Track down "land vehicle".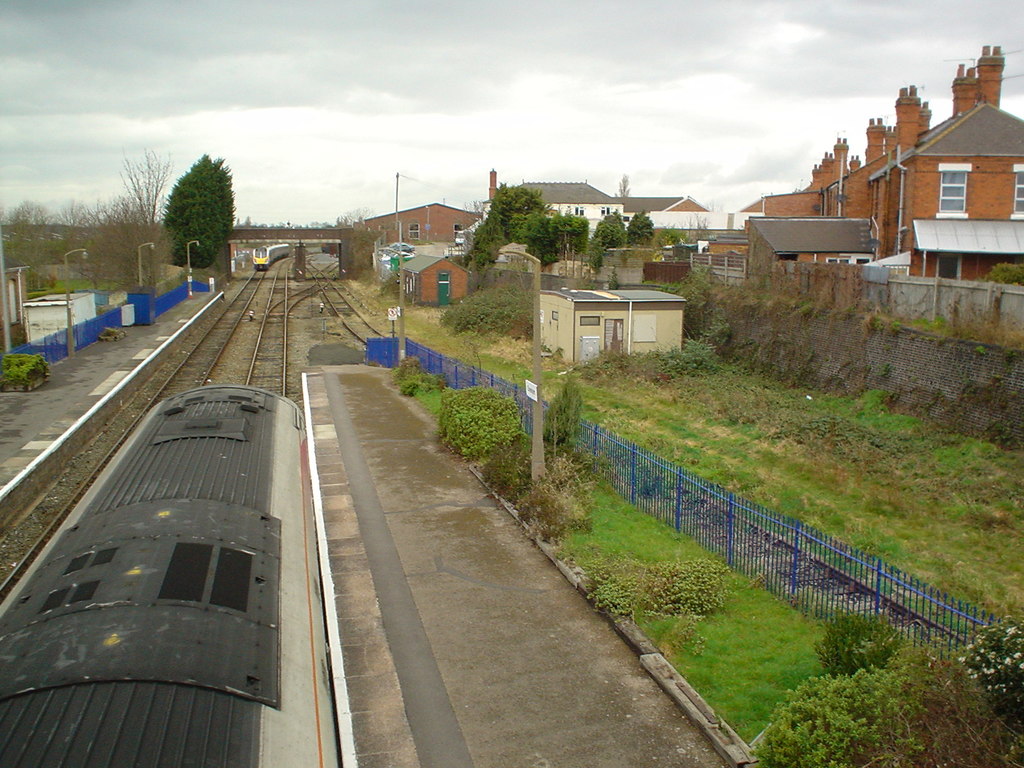
Tracked to 0:380:340:767.
